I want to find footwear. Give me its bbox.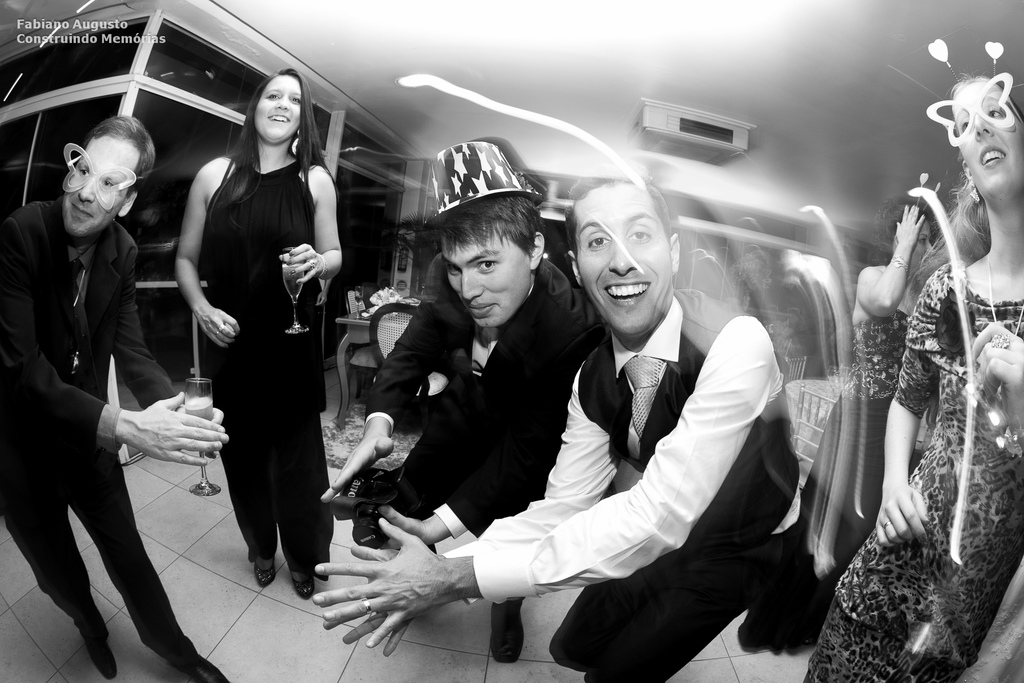
region(180, 651, 230, 682).
